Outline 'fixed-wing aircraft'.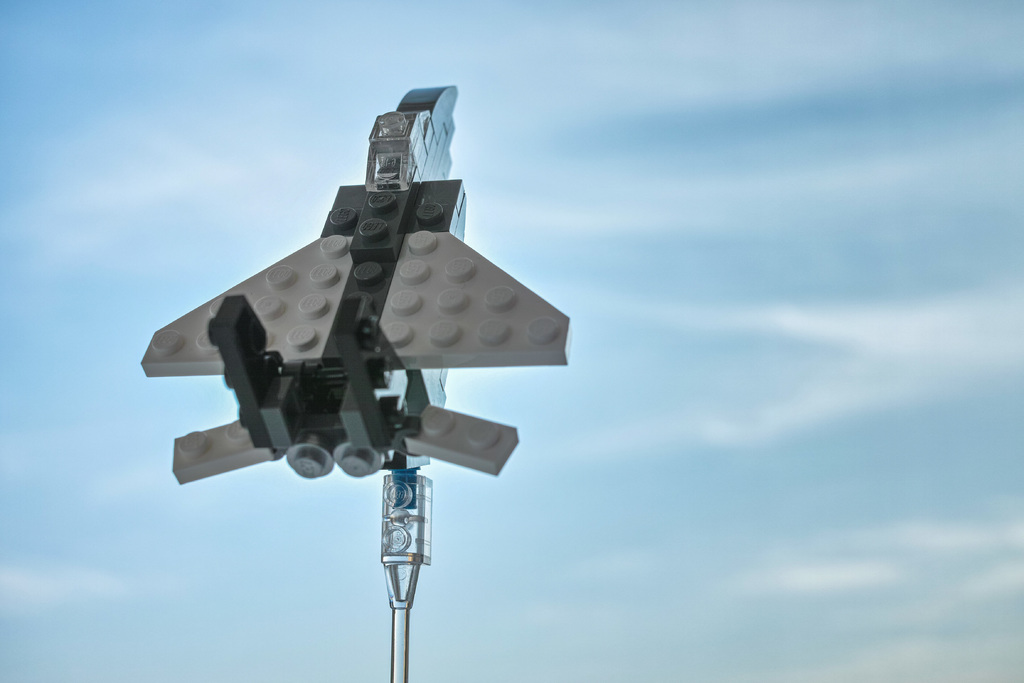
Outline: bbox=[136, 77, 575, 479].
